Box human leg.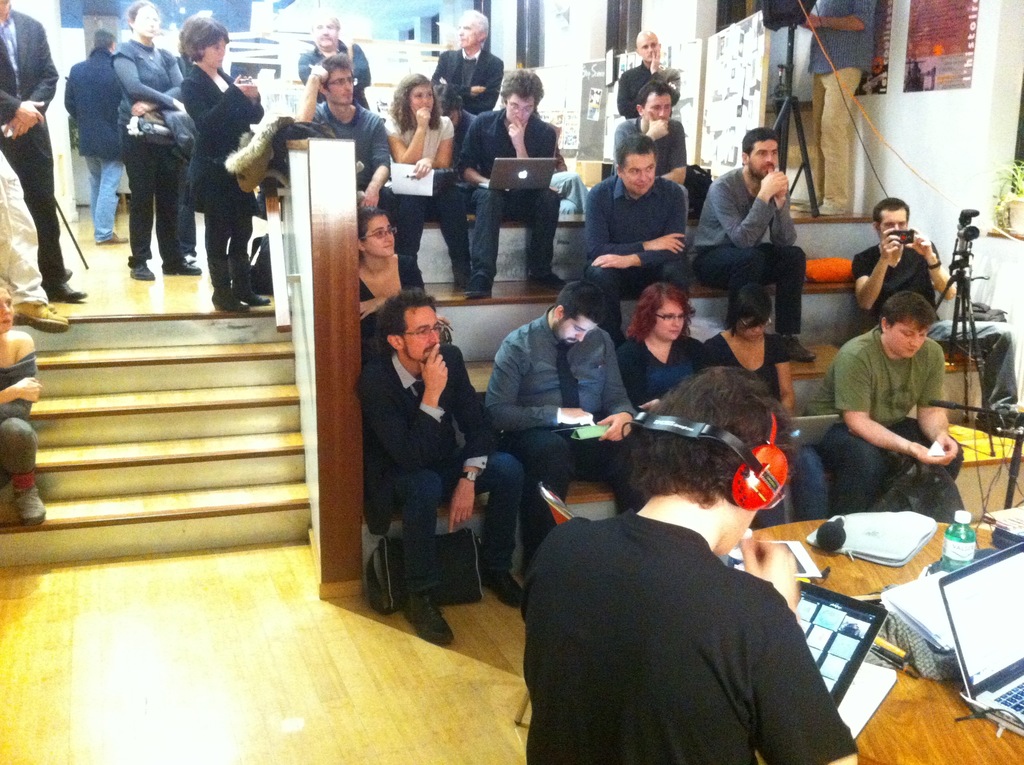
box=[119, 135, 156, 282].
